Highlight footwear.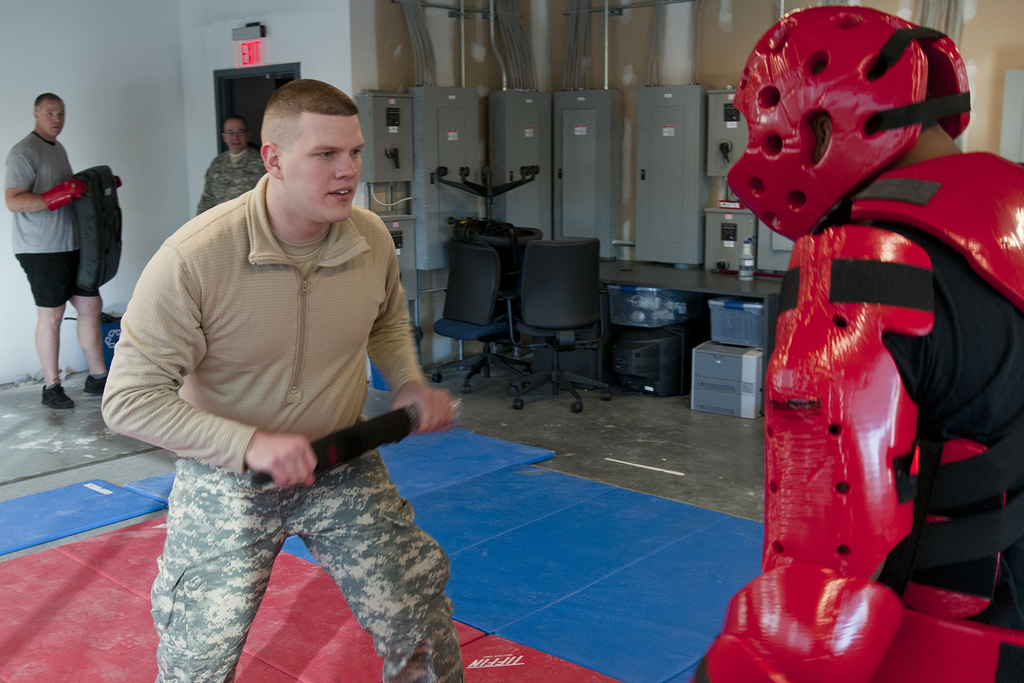
Highlighted region: [36,378,74,410].
